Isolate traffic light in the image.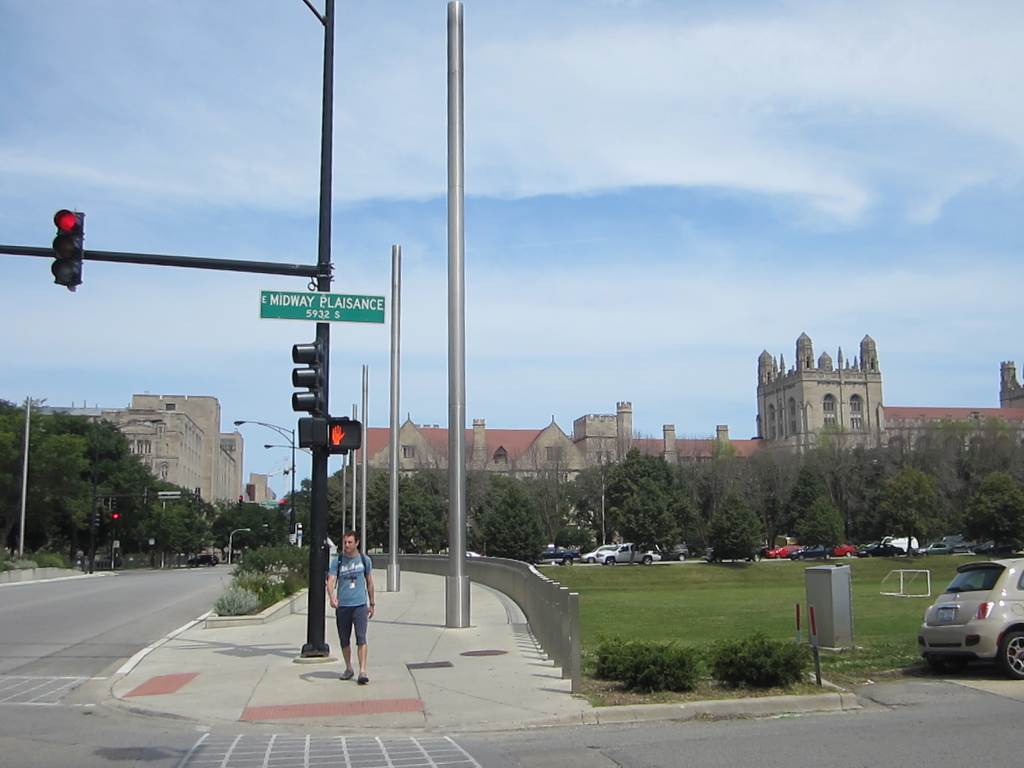
Isolated region: box(330, 418, 362, 448).
